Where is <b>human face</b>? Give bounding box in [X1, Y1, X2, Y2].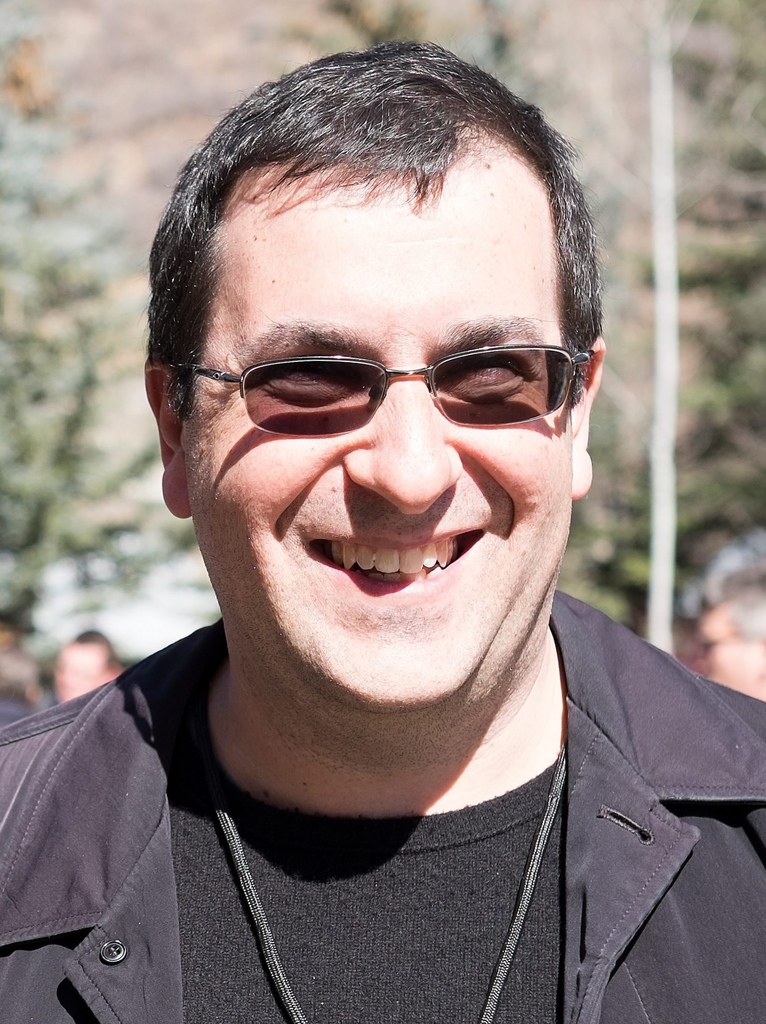
[176, 147, 572, 713].
